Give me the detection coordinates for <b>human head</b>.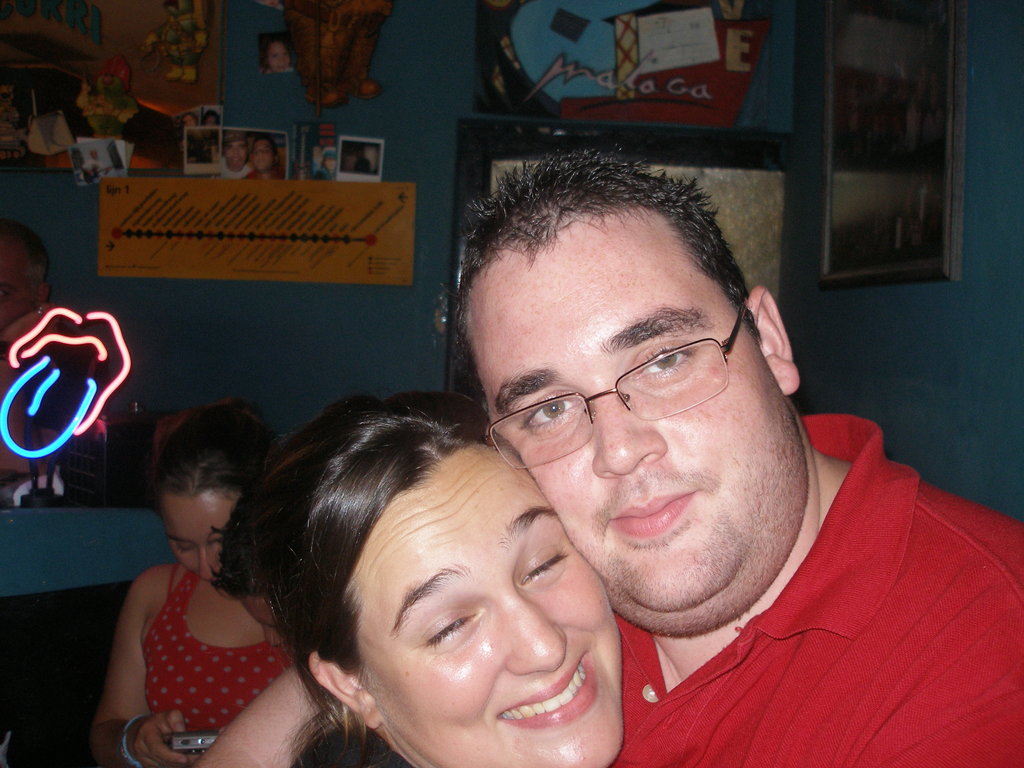
<bbox>252, 137, 278, 170</bbox>.
